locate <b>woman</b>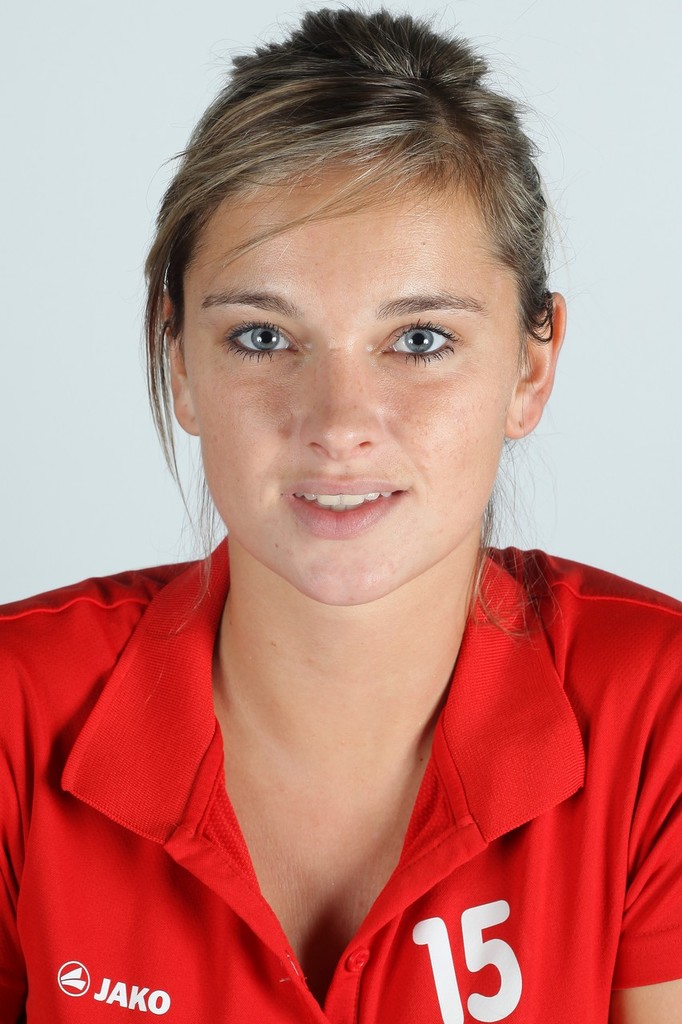
(0, 30, 681, 996)
